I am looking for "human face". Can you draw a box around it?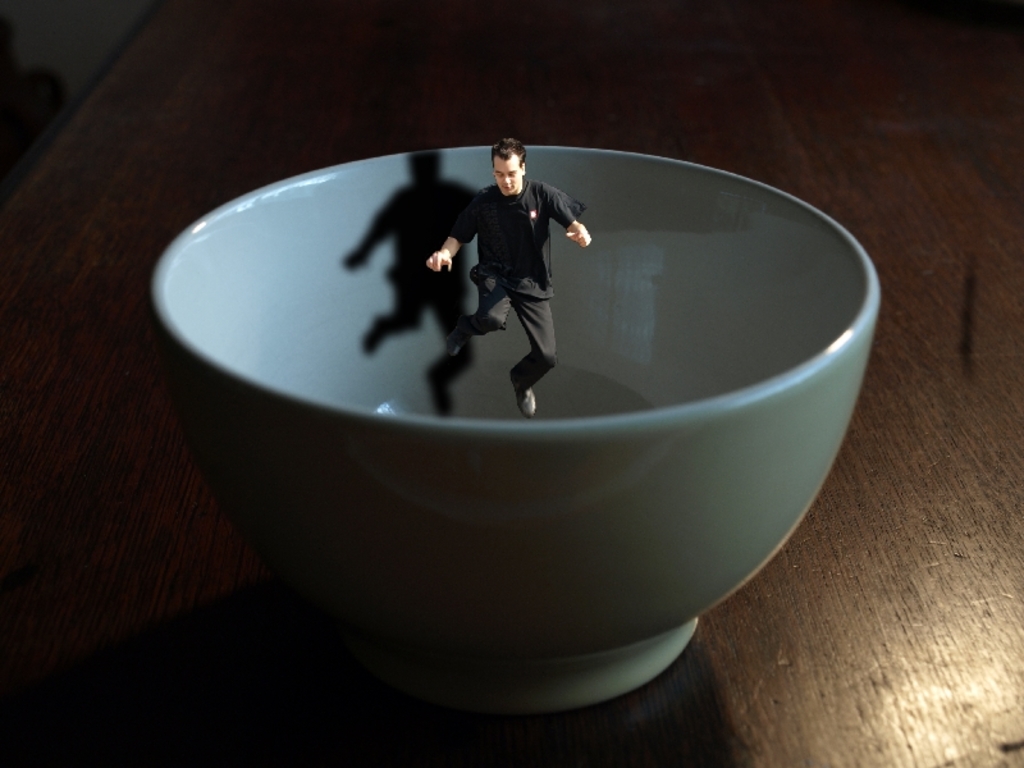
Sure, the bounding box is bbox(494, 159, 521, 195).
